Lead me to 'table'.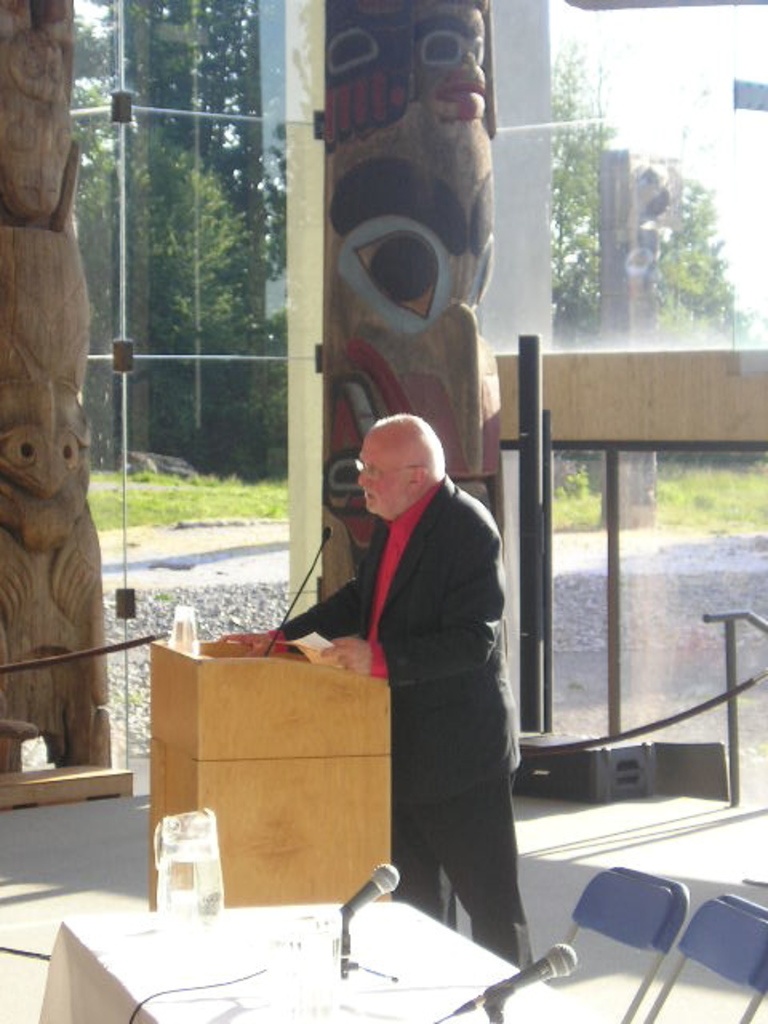
Lead to bbox=[18, 870, 584, 1022].
